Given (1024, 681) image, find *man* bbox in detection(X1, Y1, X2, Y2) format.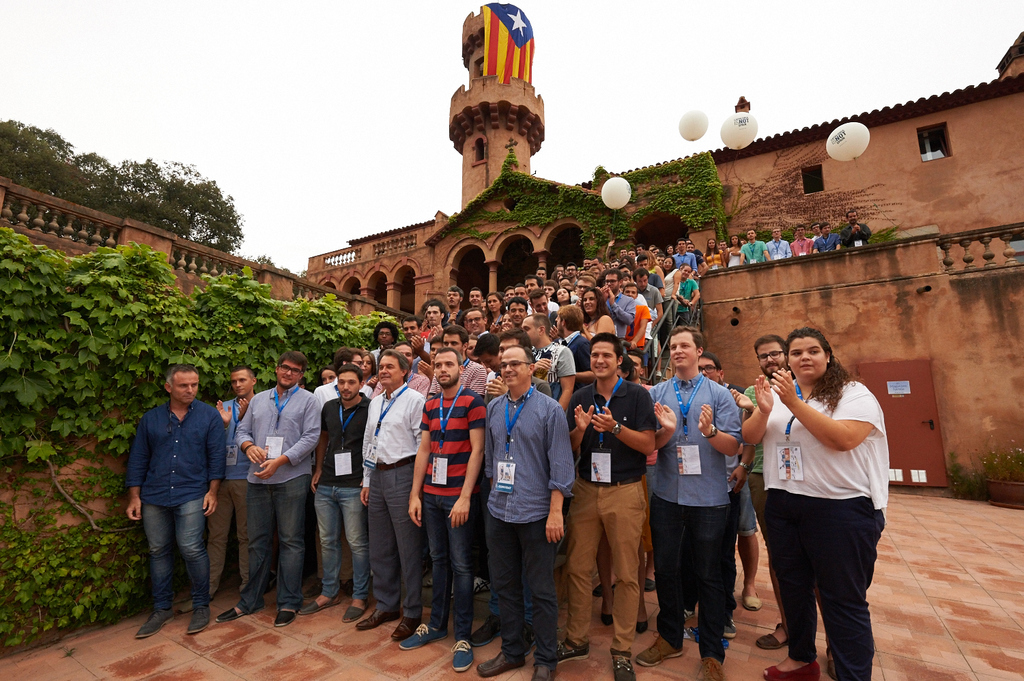
detection(119, 360, 223, 646).
